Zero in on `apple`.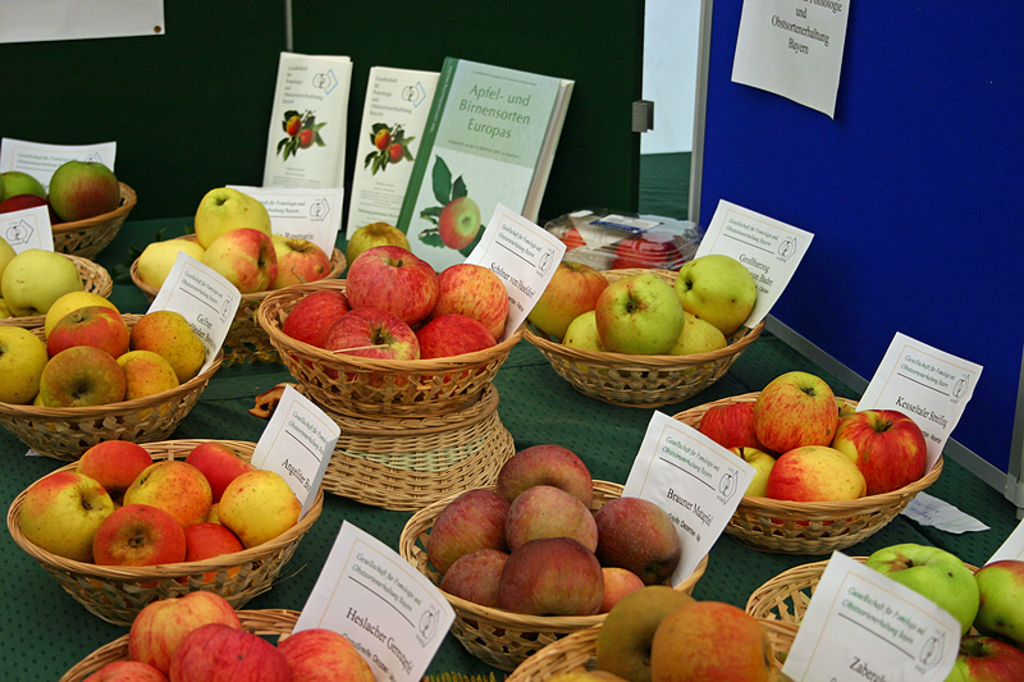
Zeroed in: <bbox>431, 262, 511, 331</bbox>.
